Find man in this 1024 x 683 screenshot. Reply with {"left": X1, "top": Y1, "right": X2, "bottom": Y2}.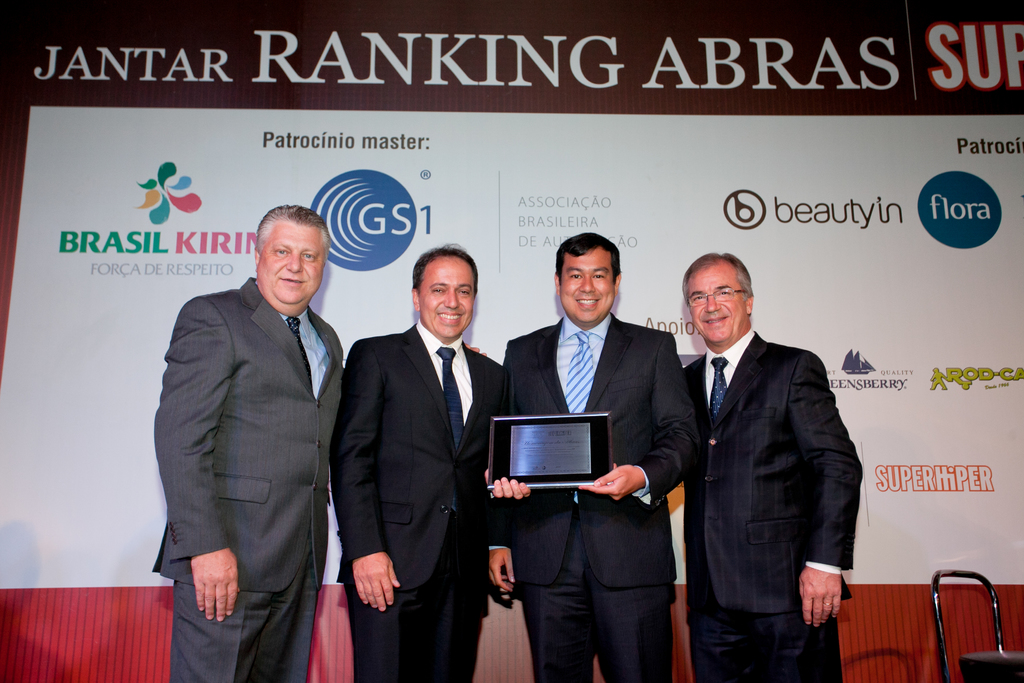
{"left": 331, "top": 245, "right": 508, "bottom": 682}.
